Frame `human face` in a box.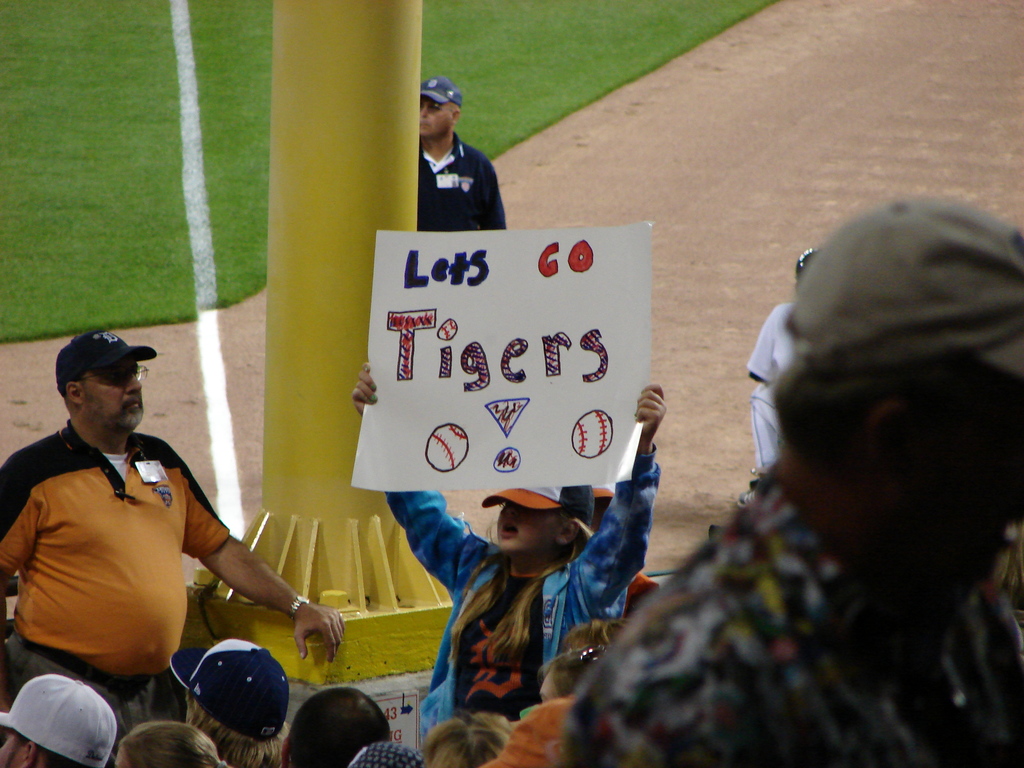
420 97 451 136.
